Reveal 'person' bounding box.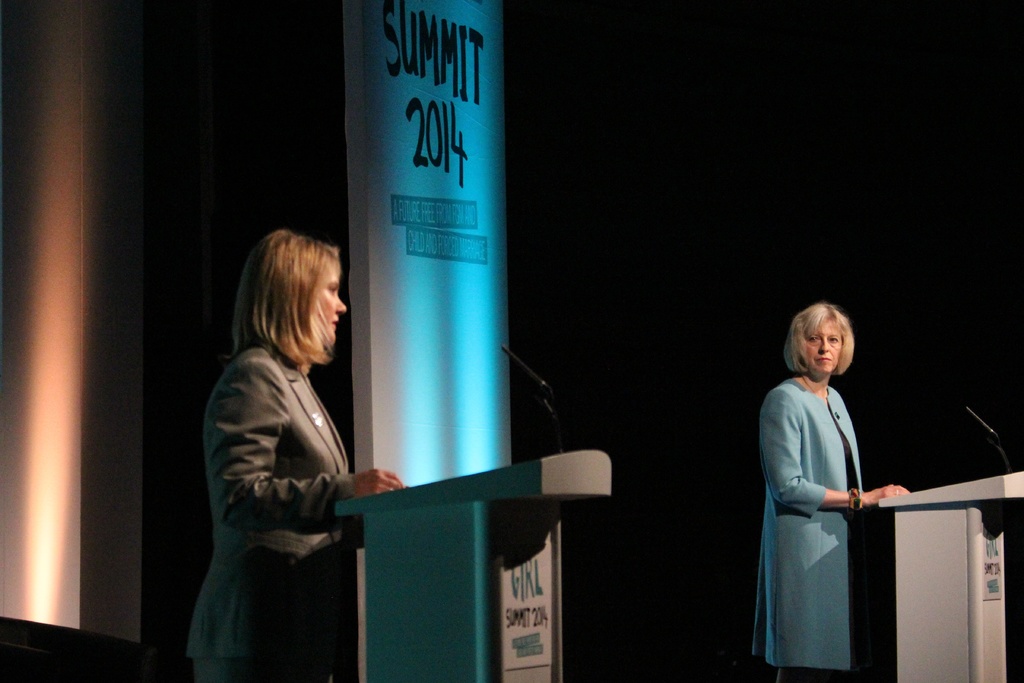
Revealed: crop(743, 302, 918, 682).
